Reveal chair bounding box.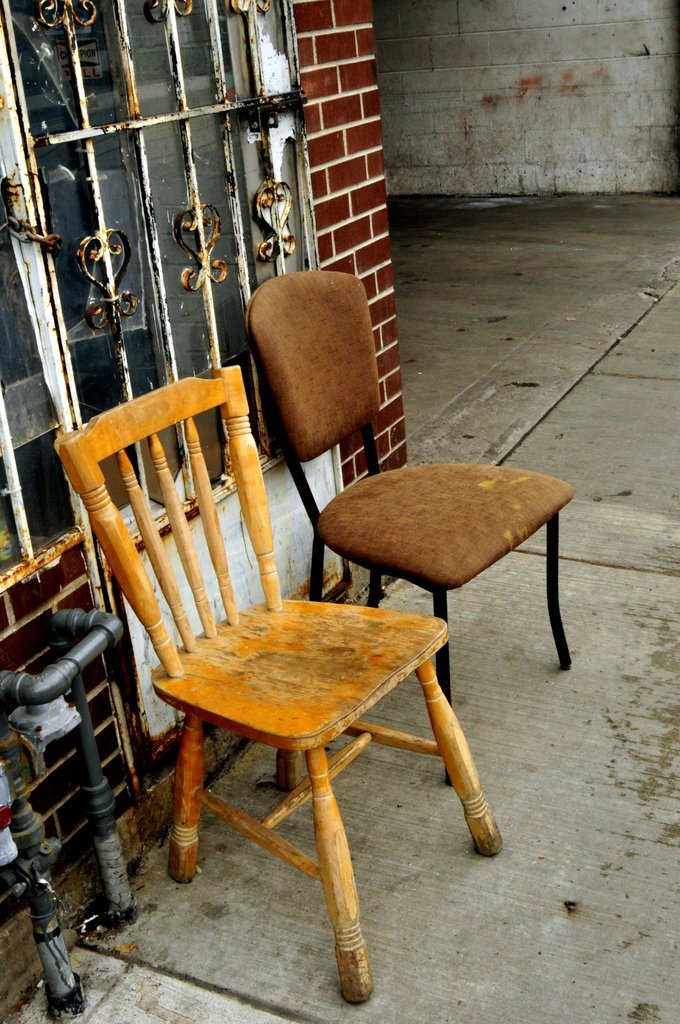
Revealed: detection(54, 367, 499, 1000).
